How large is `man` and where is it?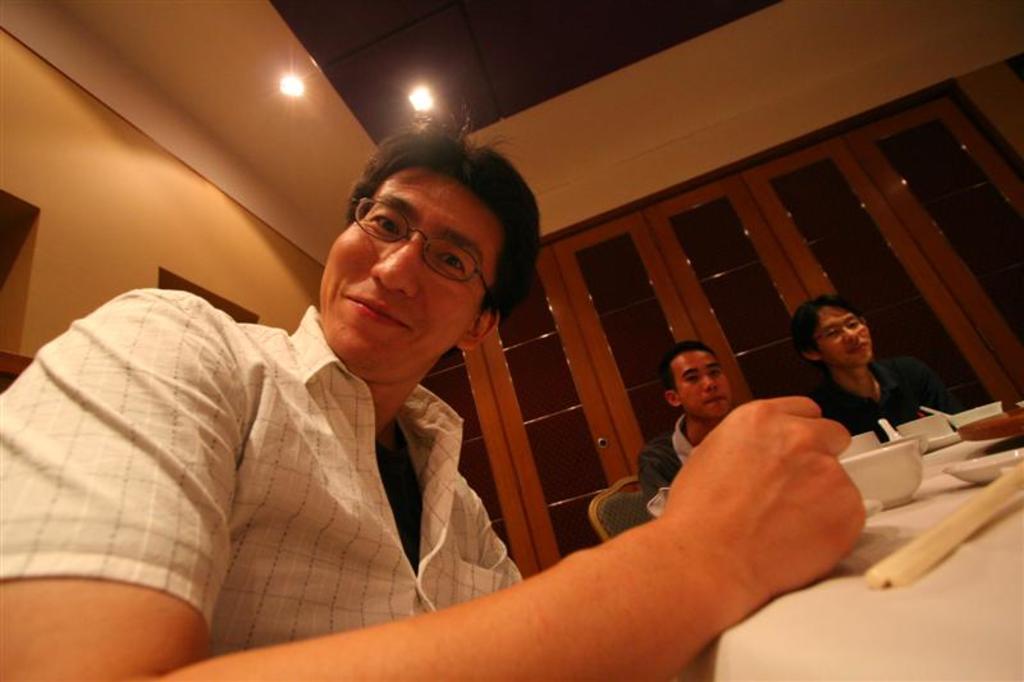
Bounding box: select_region(637, 344, 735, 519).
